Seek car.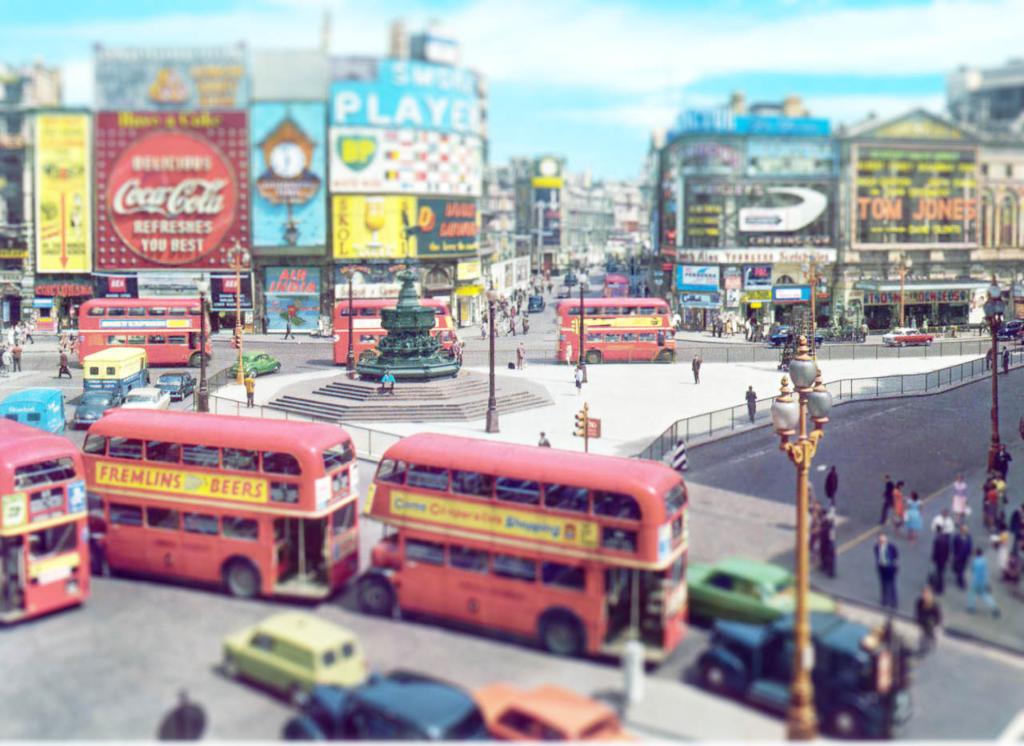
locate(478, 683, 639, 745).
